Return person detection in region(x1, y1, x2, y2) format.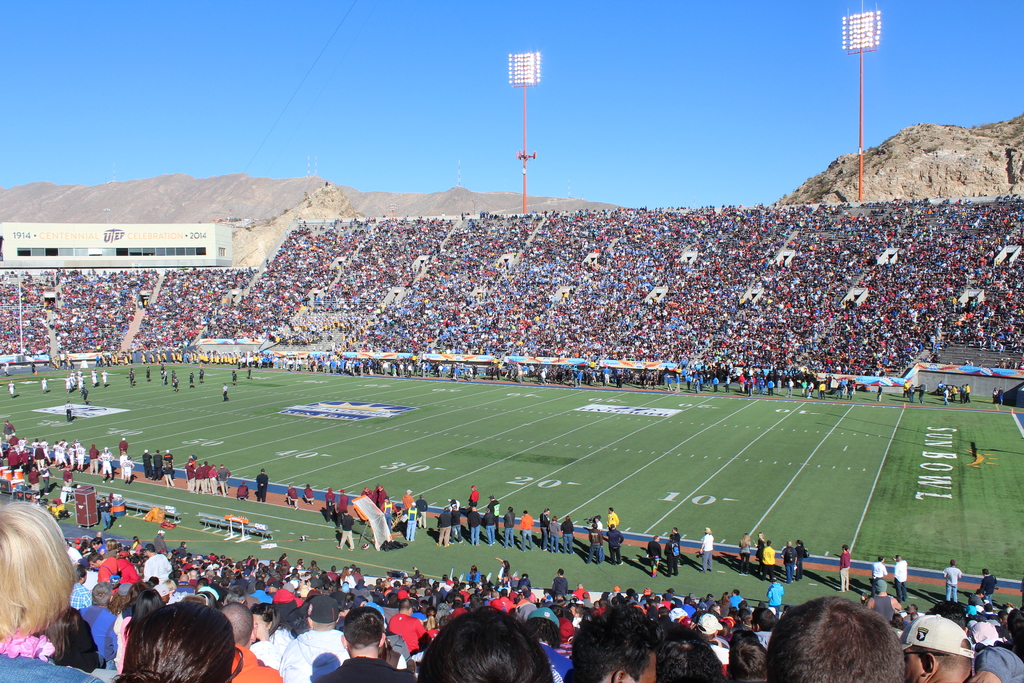
region(26, 465, 42, 493).
